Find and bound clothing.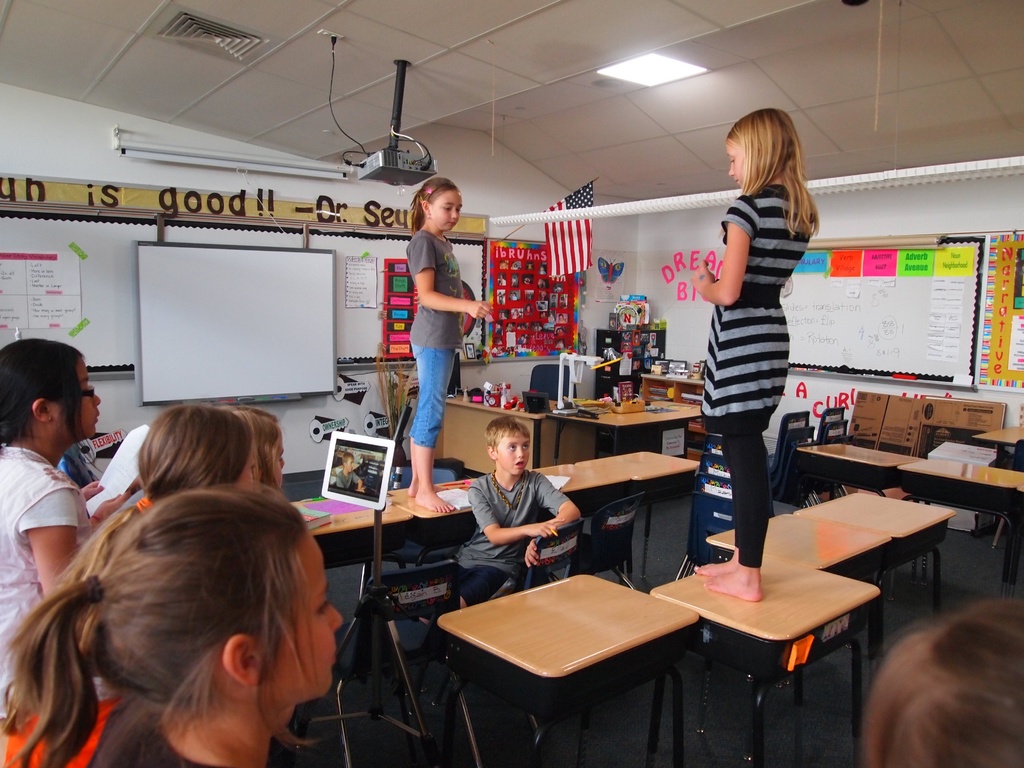
Bound: rect(0, 445, 89, 712).
